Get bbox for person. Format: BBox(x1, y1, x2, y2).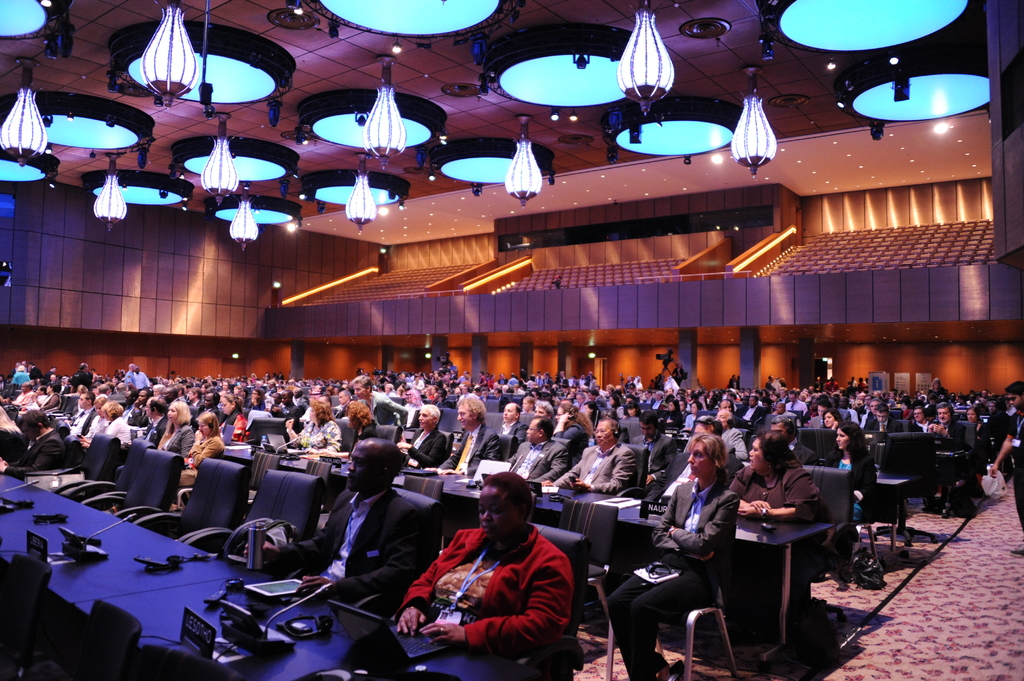
BBox(865, 398, 891, 428).
